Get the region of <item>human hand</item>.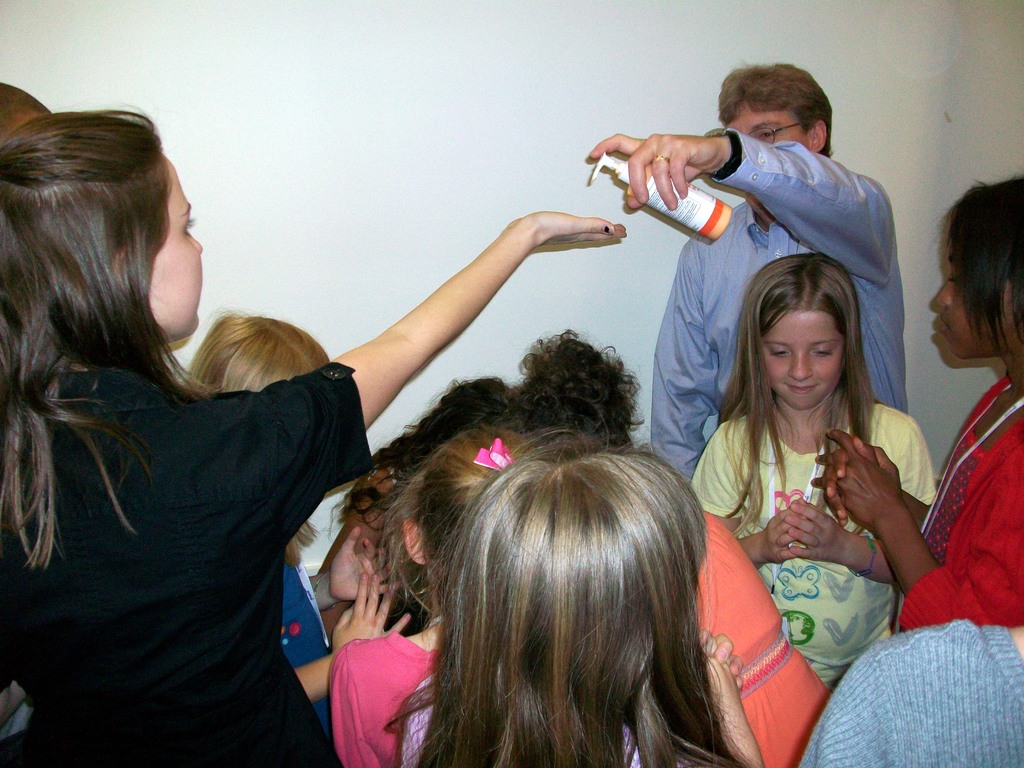
bbox=(703, 638, 739, 716).
